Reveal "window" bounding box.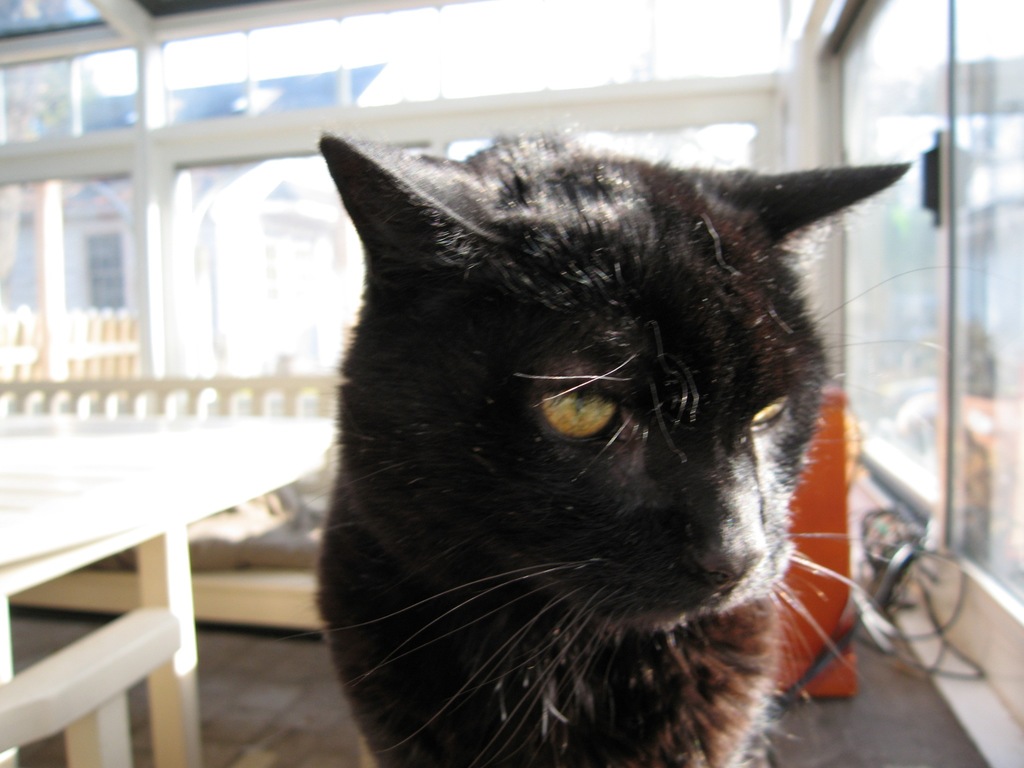
Revealed: l=0, t=45, r=138, b=142.
